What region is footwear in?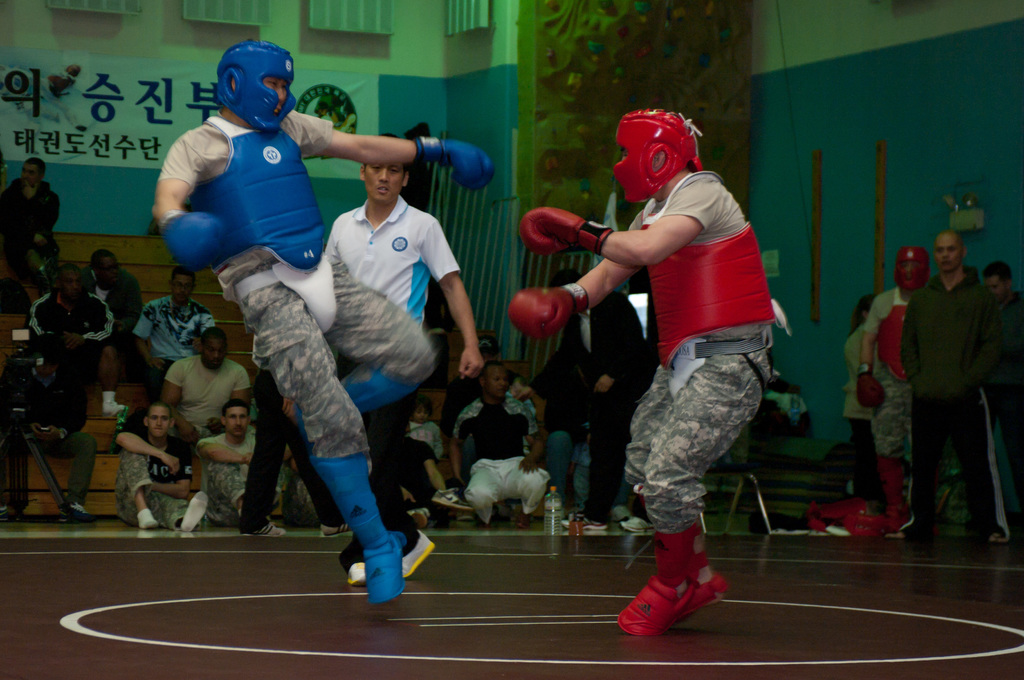
locate(435, 487, 477, 511).
